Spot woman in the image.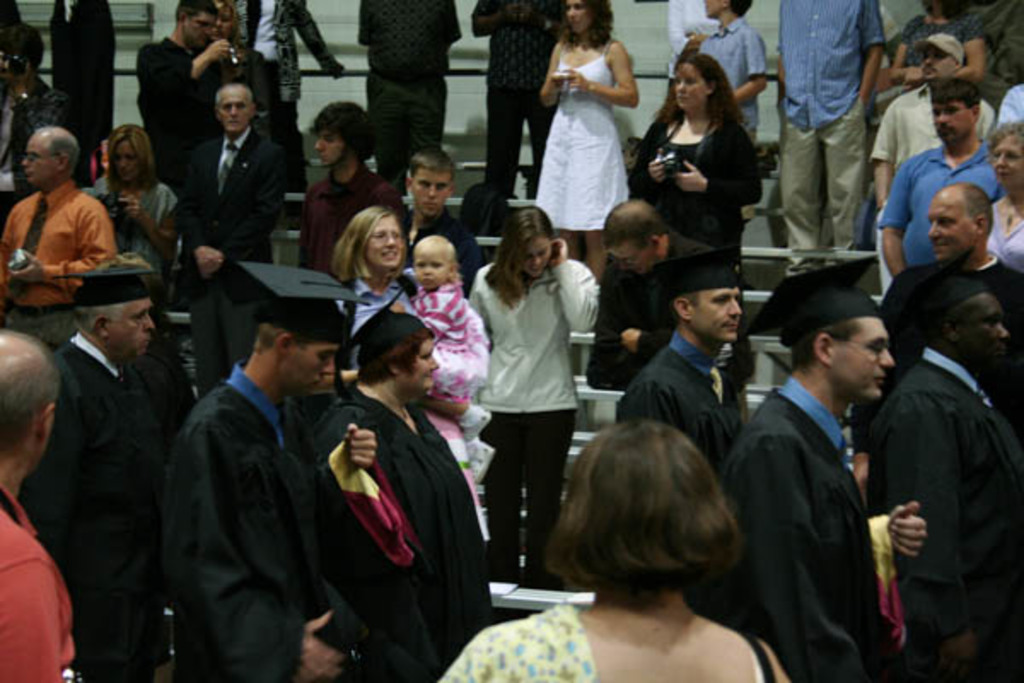
woman found at {"x1": 307, "y1": 205, "x2": 464, "y2": 475}.
